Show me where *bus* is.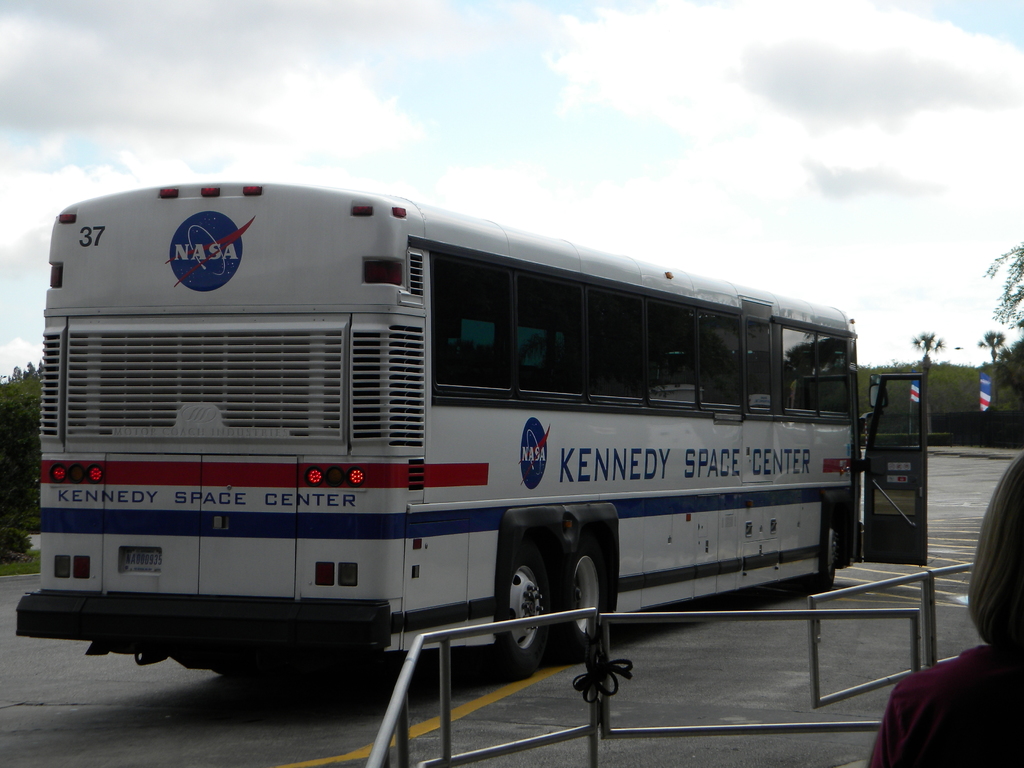
*bus* is at locate(16, 178, 931, 685).
